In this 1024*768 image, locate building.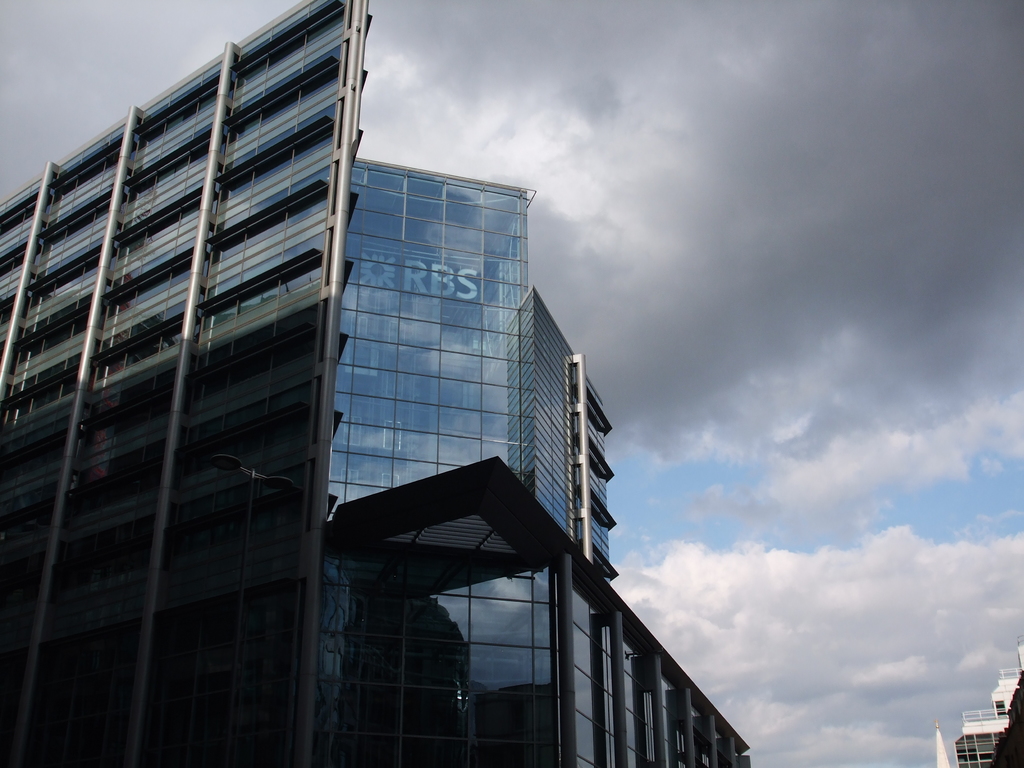
Bounding box: 1:0:751:767.
